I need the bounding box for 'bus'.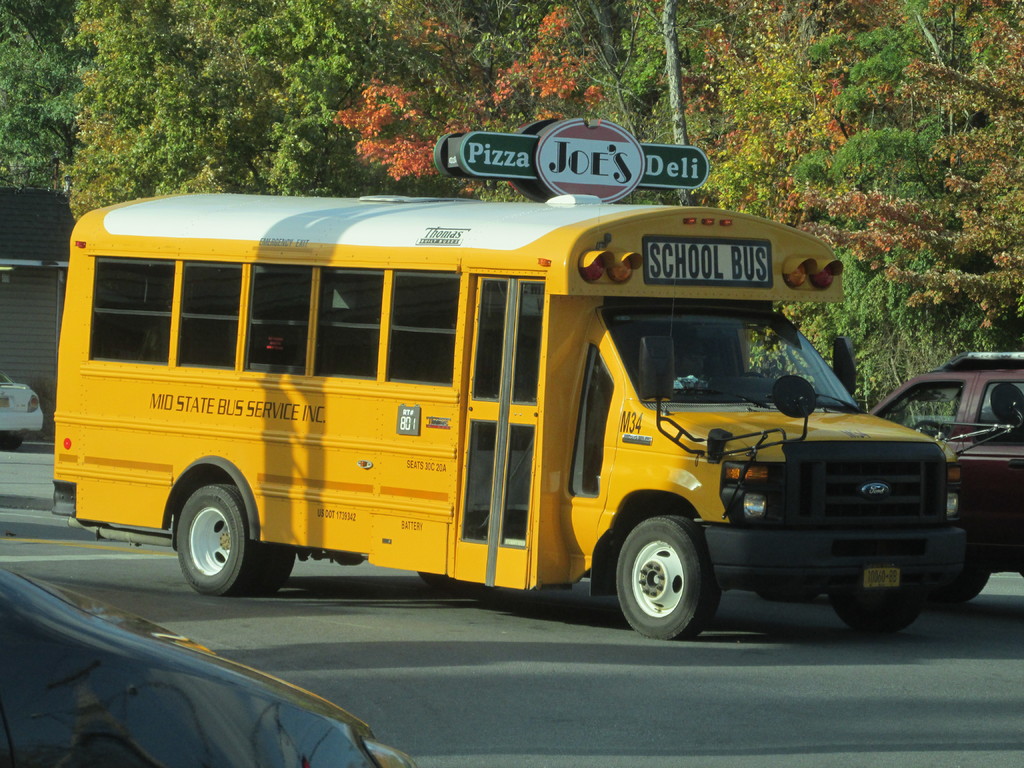
Here it is: box=[52, 190, 1023, 641].
